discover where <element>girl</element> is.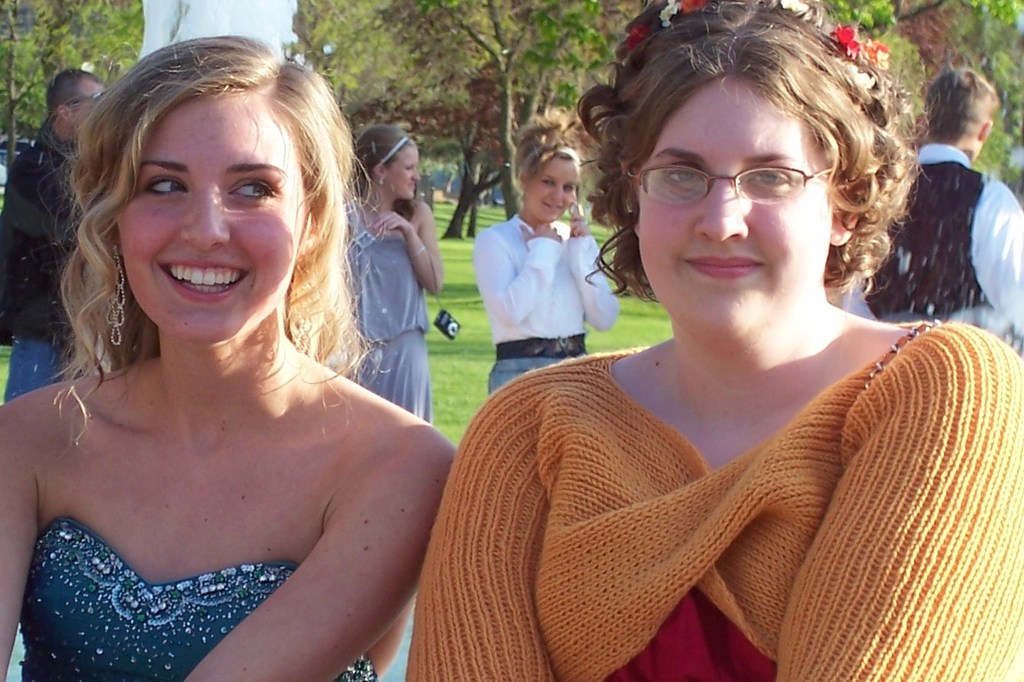
Discovered at (left=472, top=112, right=618, bottom=398).
